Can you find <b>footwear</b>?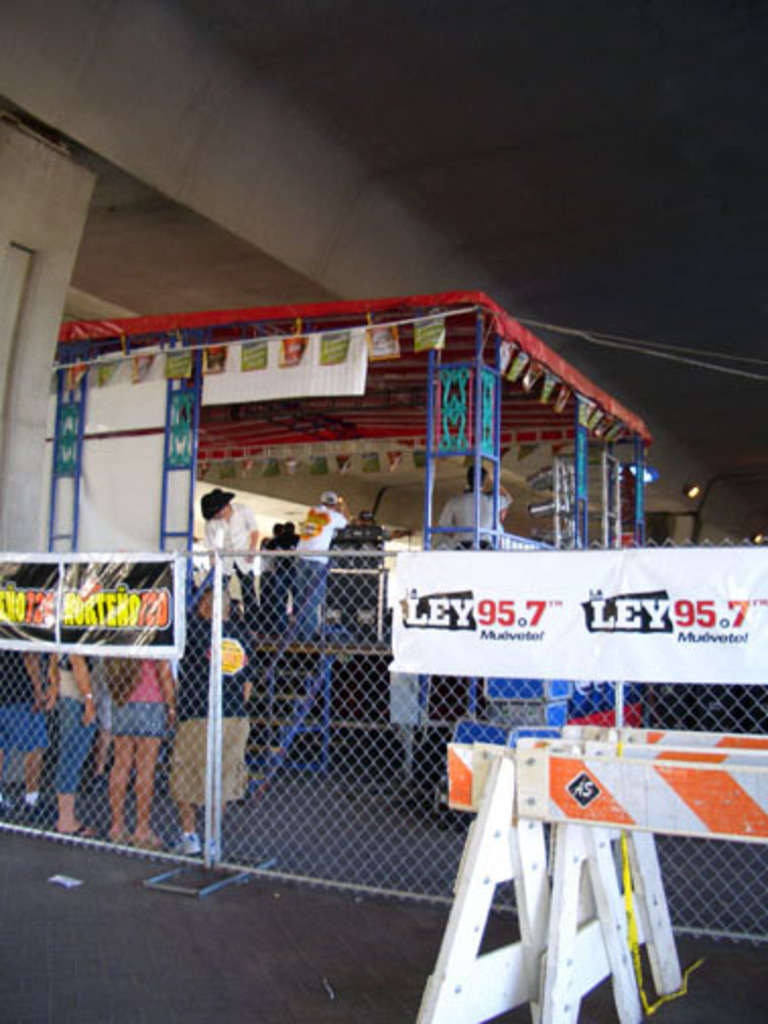
Yes, bounding box: l=61, t=821, r=100, b=837.
